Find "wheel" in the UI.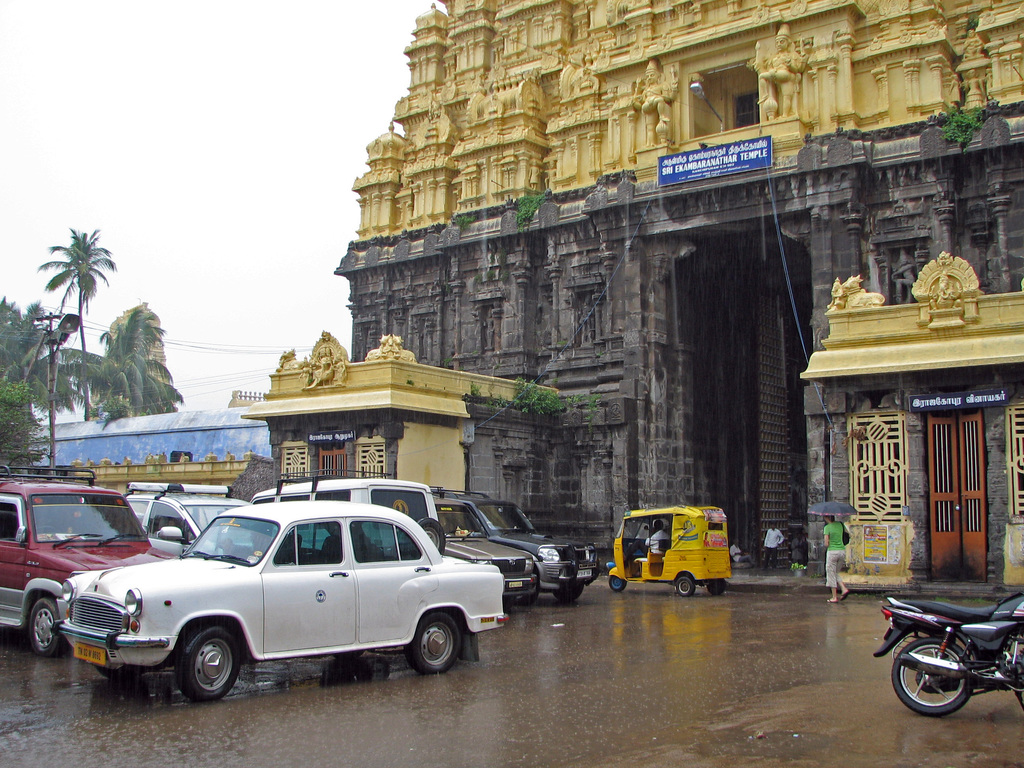
UI element at locate(407, 611, 458, 673).
